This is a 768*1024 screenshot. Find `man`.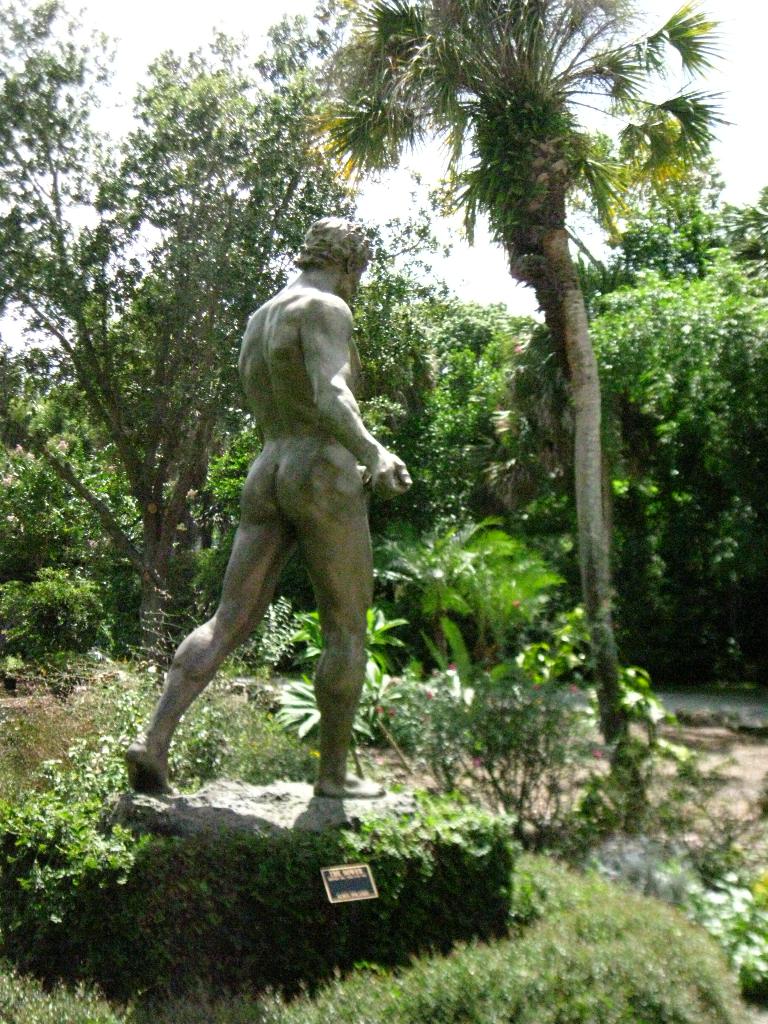
Bounding box: [116,242,413,838].
